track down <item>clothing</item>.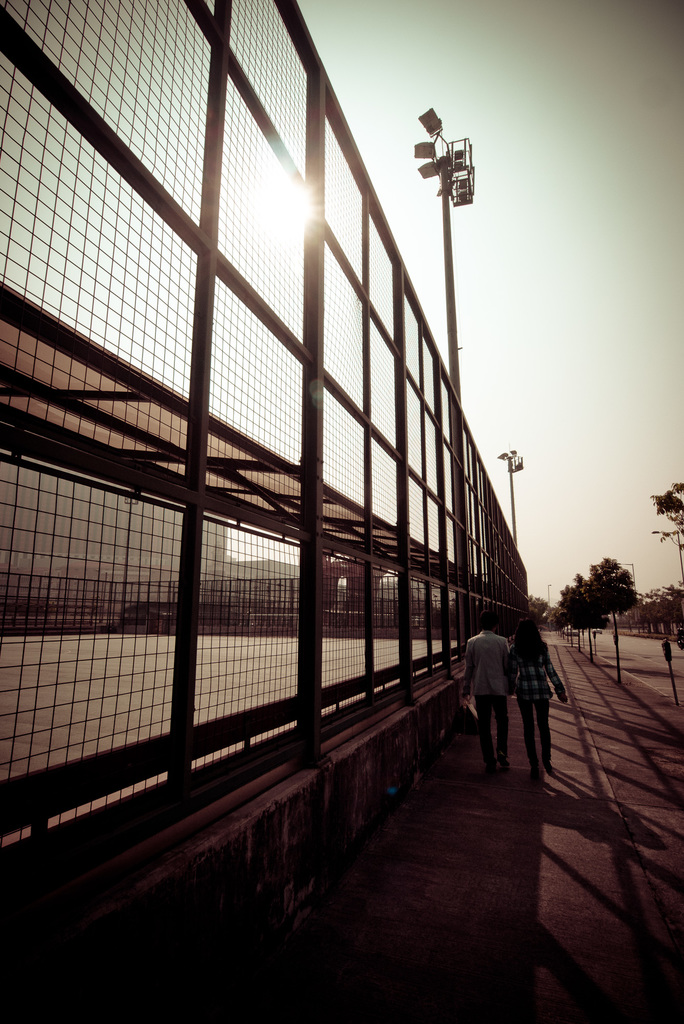
Tracked to region(513, 637, 560, 762).
